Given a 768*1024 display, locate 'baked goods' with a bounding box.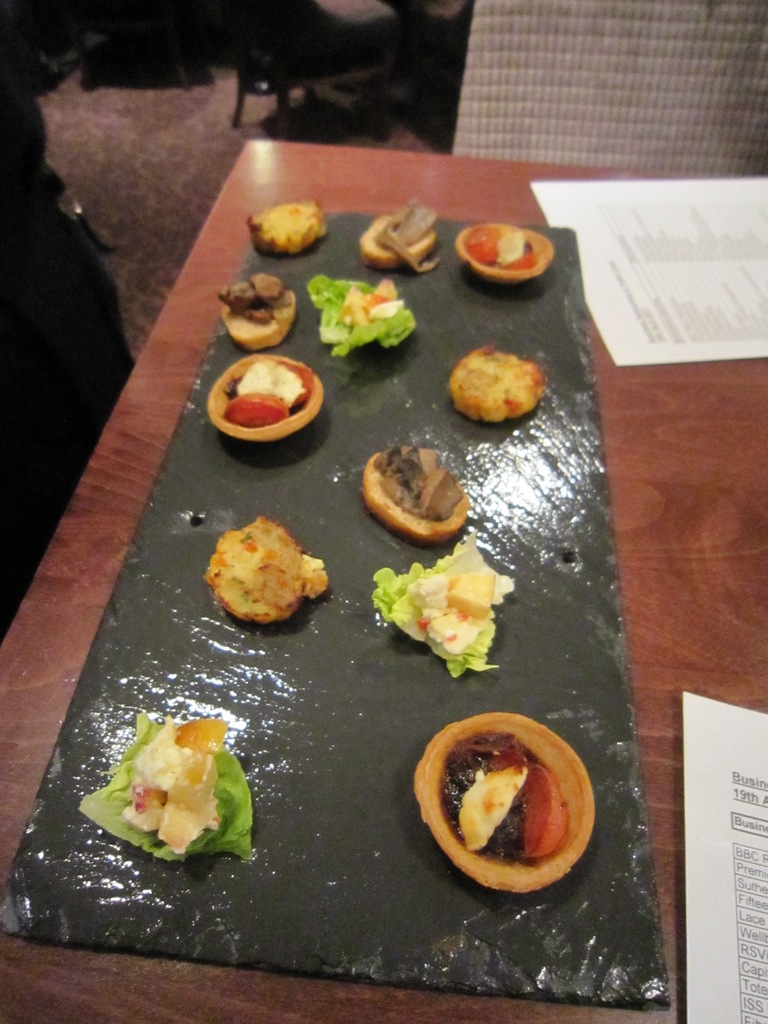
Located: Rect(218, 272, 291, 349).
